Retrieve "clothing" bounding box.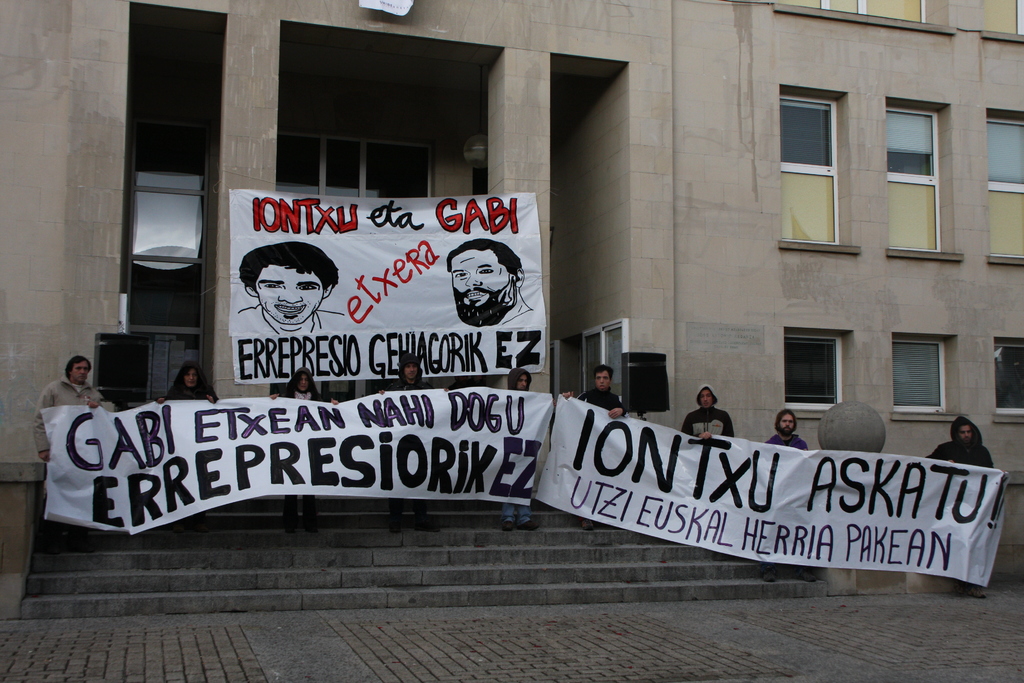
Bounding box: pyautogui.locateOnScreen(280, 383, 320, 404).
